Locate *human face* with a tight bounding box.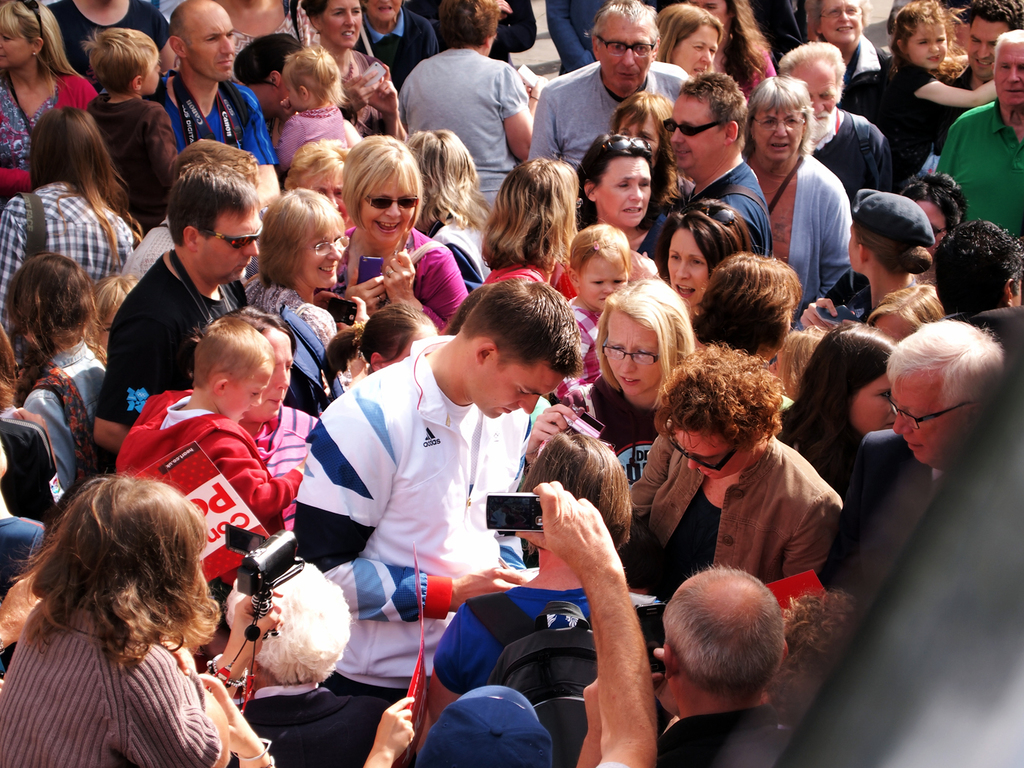
BBox(617, 110, 660, 153).
